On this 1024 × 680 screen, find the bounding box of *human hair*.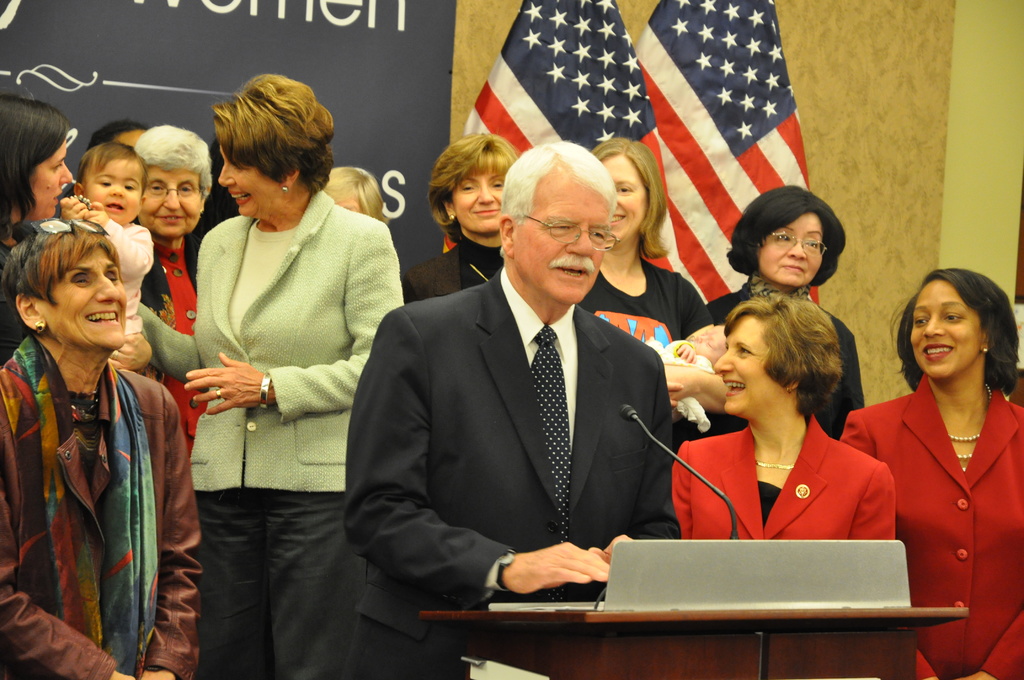
Bounding box: rect(500, 137, 620, 257).
